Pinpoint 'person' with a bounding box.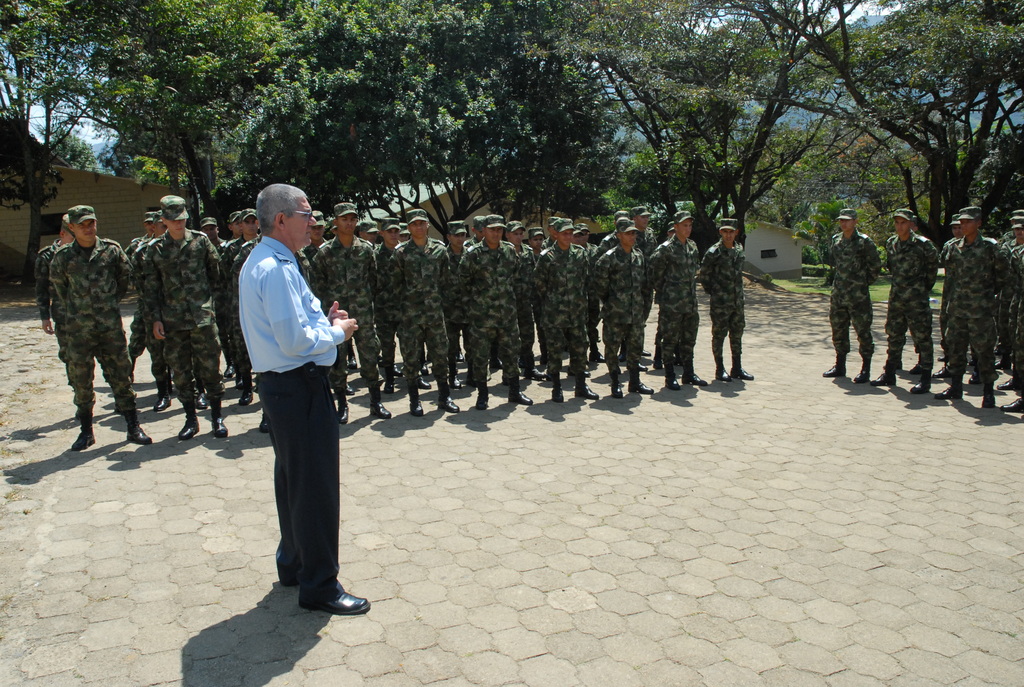
[x1=222, y1=207, x2=239, y2=391].
